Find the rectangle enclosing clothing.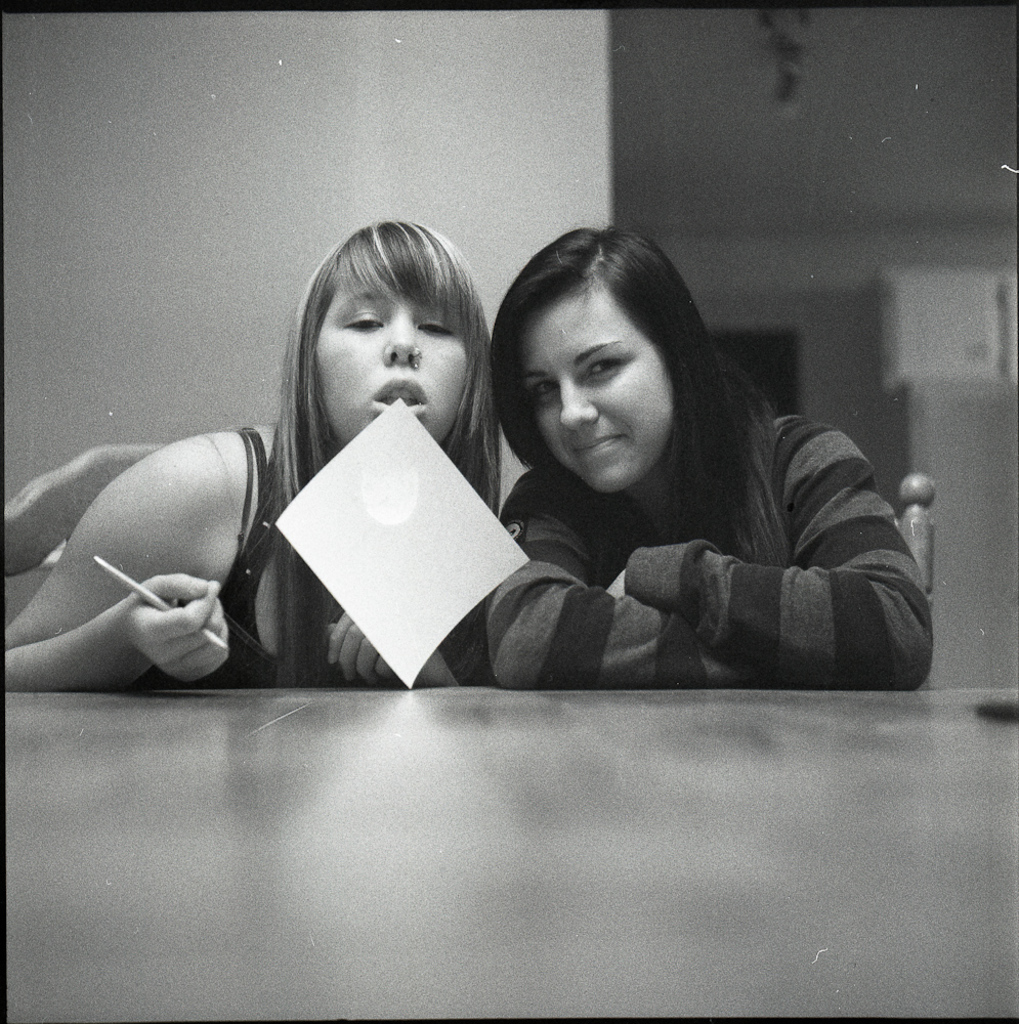
crop(430, 346, 934, 675).
